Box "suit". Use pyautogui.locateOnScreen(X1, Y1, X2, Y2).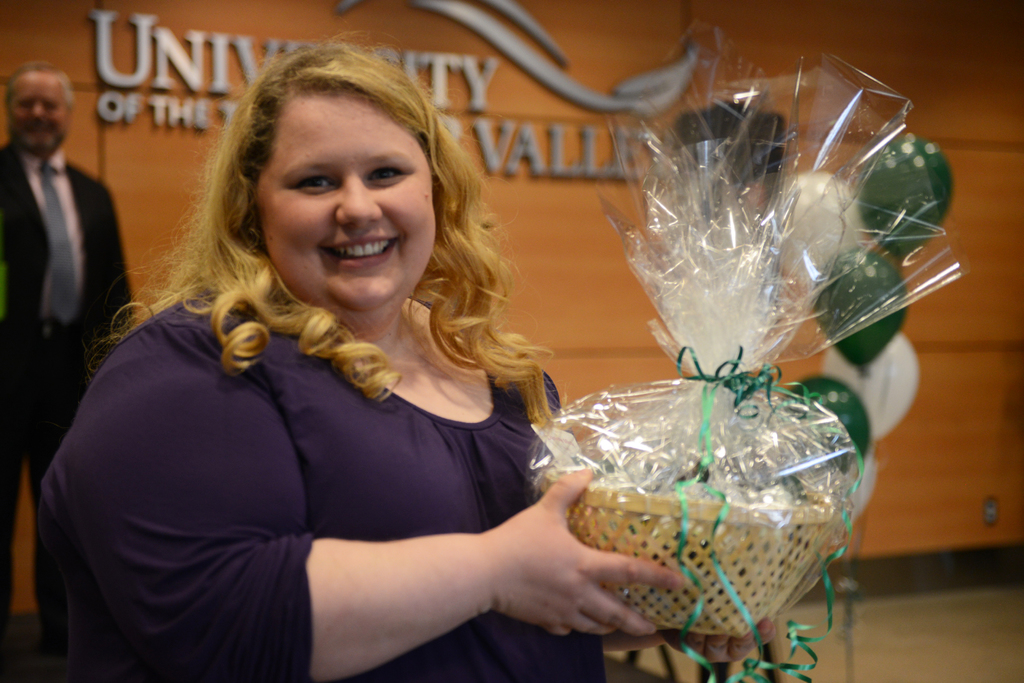
pyautogui.locateOnScreen(0, 138, 131, 648).
